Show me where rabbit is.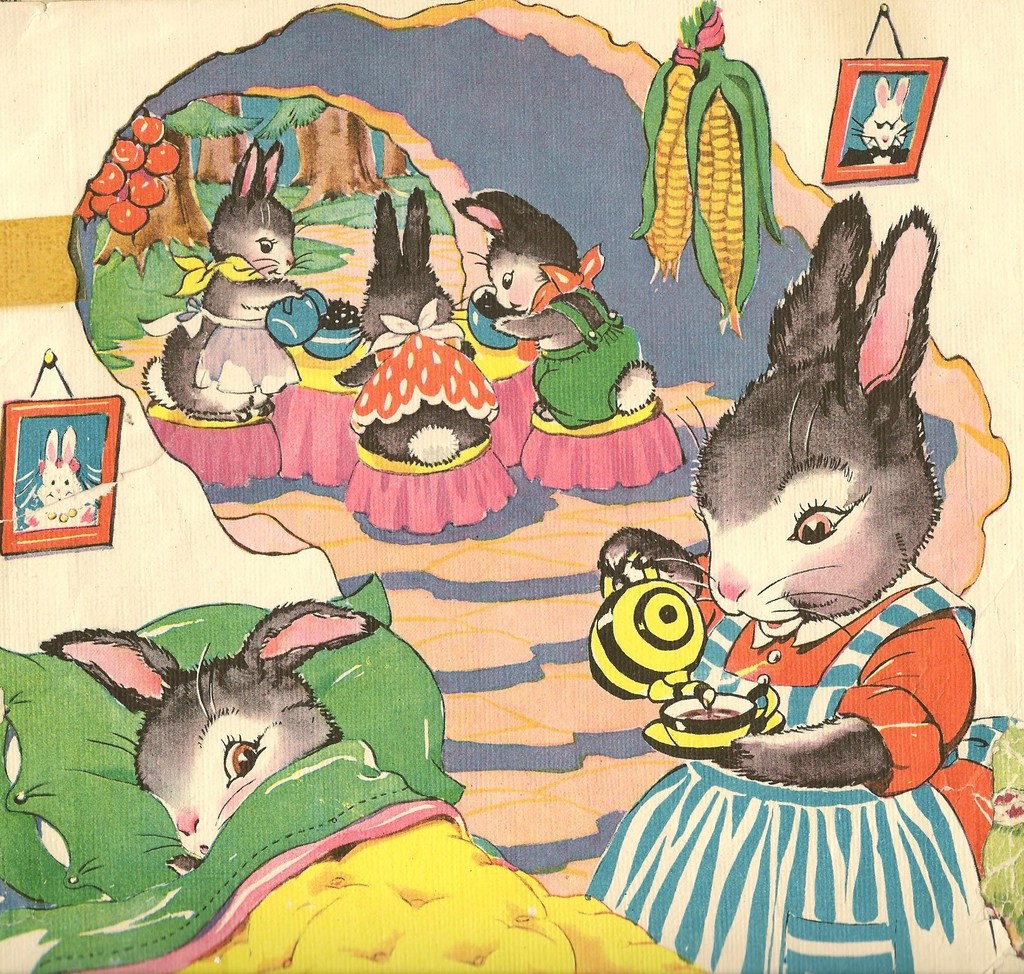
rabbit is at box=[849, 70, 908, 156].
